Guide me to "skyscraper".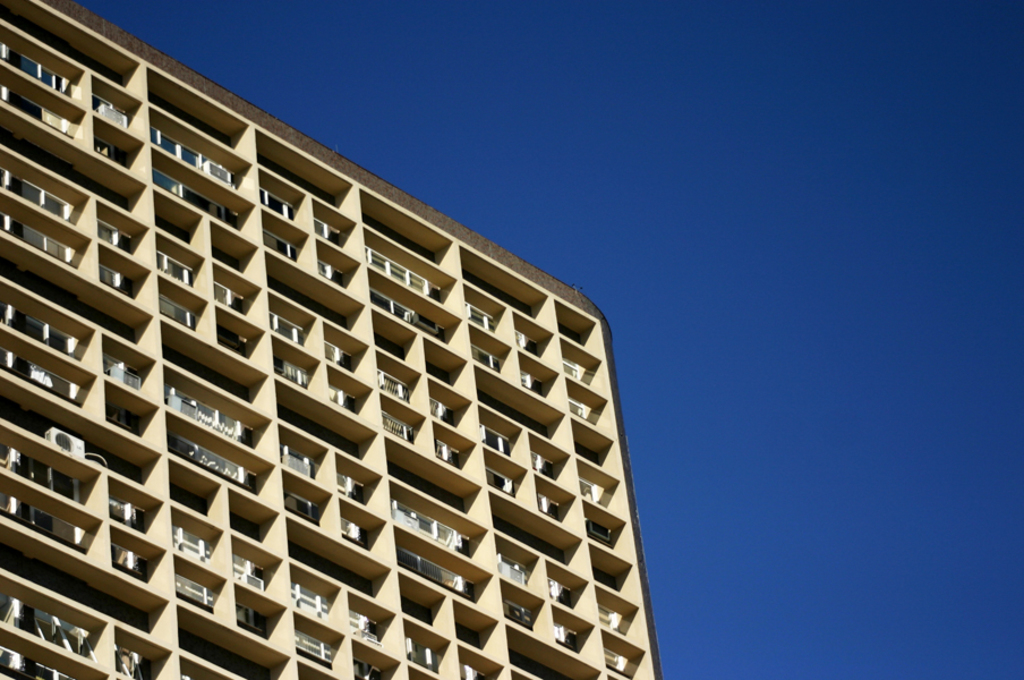
Guidance: select_region(0, 0, 666, 679).
